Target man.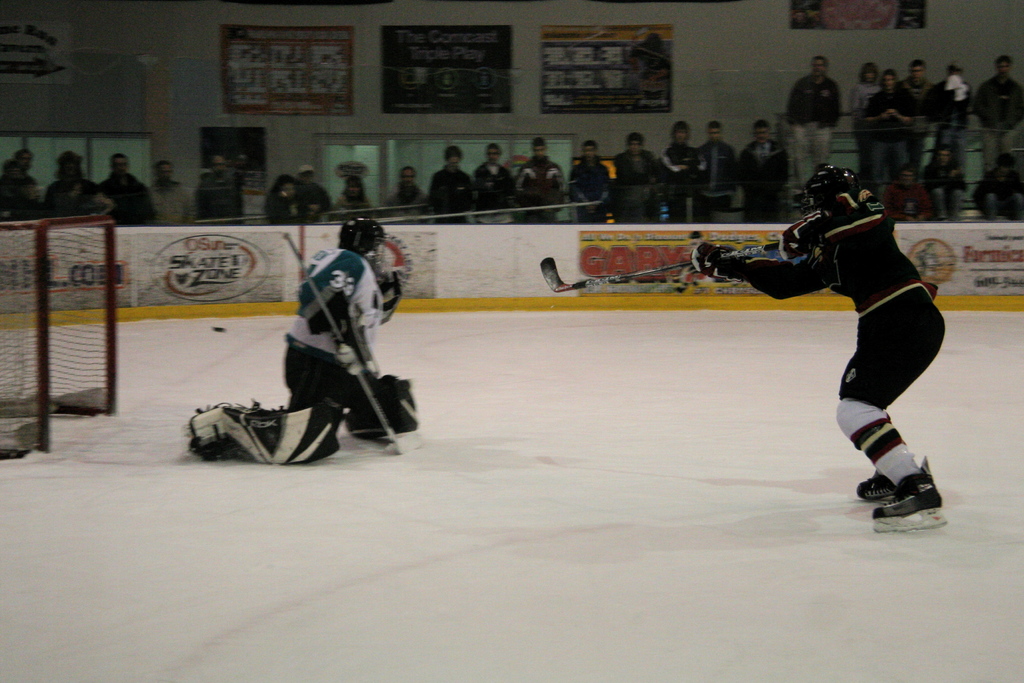
Target region: 515/131/562/227.
